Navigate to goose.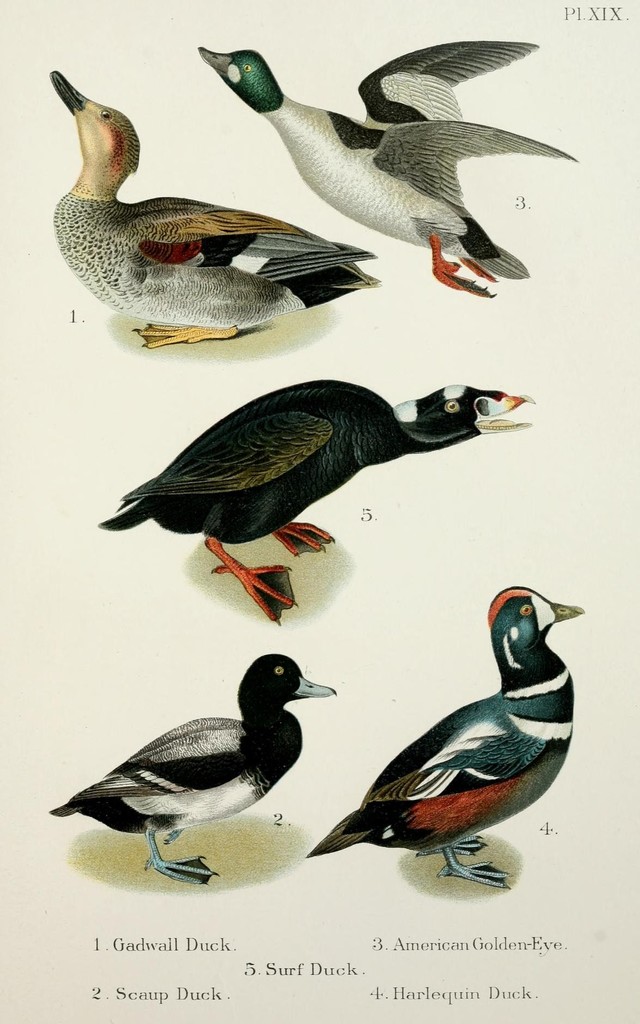
Navigation target: region(50, 60, 384, 350).
